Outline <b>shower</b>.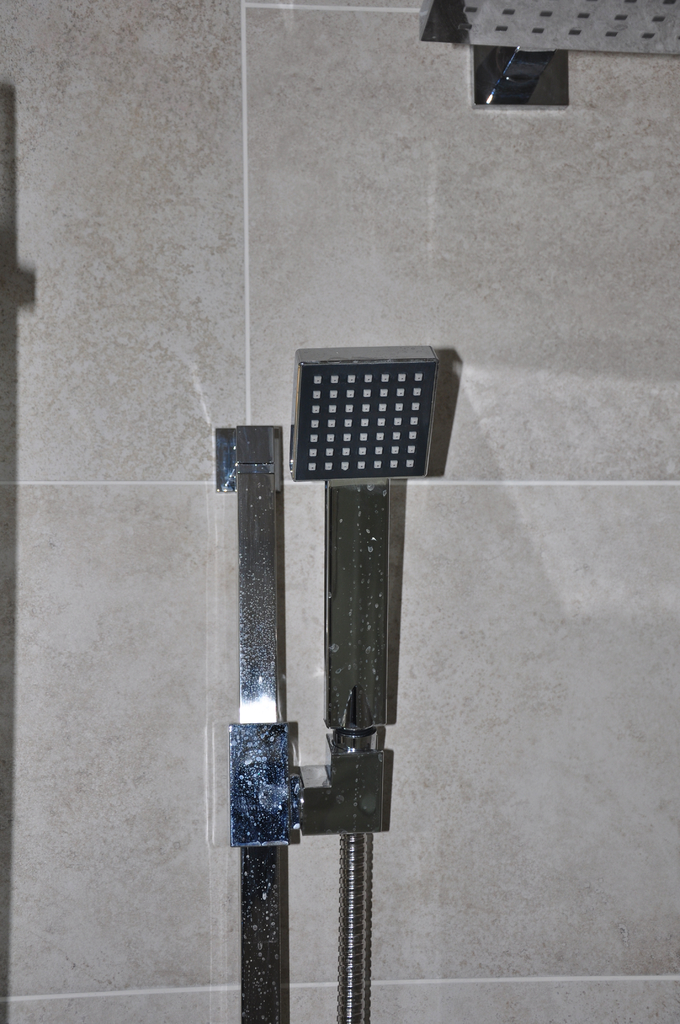
Outline: box=[227, 337, 444, 848].
